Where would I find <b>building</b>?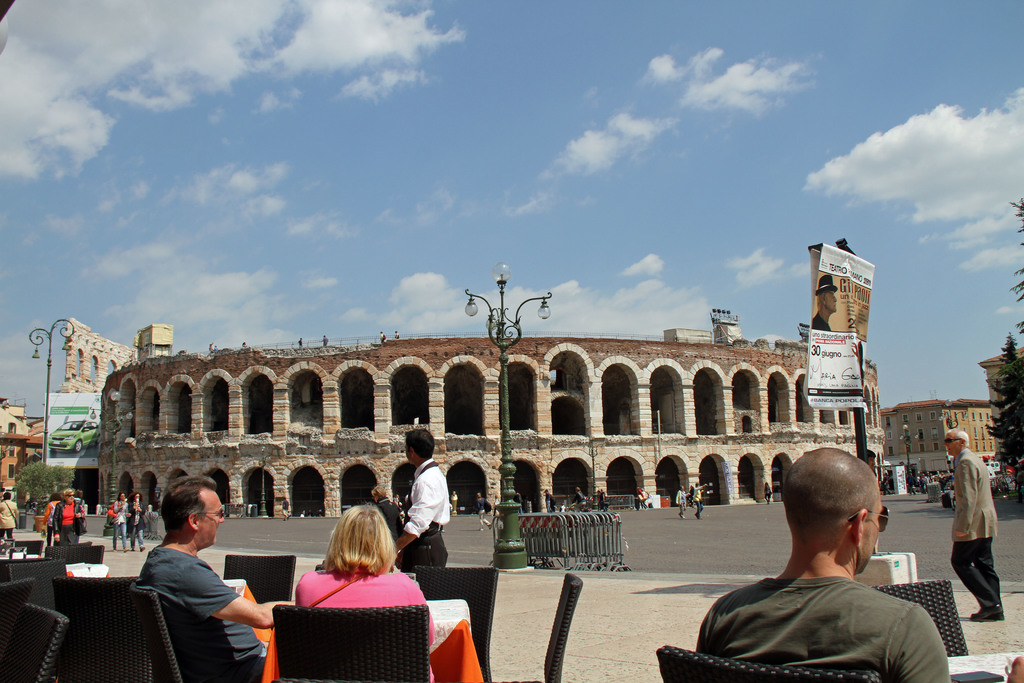
At {"x1": 882, "y1": 393, "x2": 988, "y2": 476}.
